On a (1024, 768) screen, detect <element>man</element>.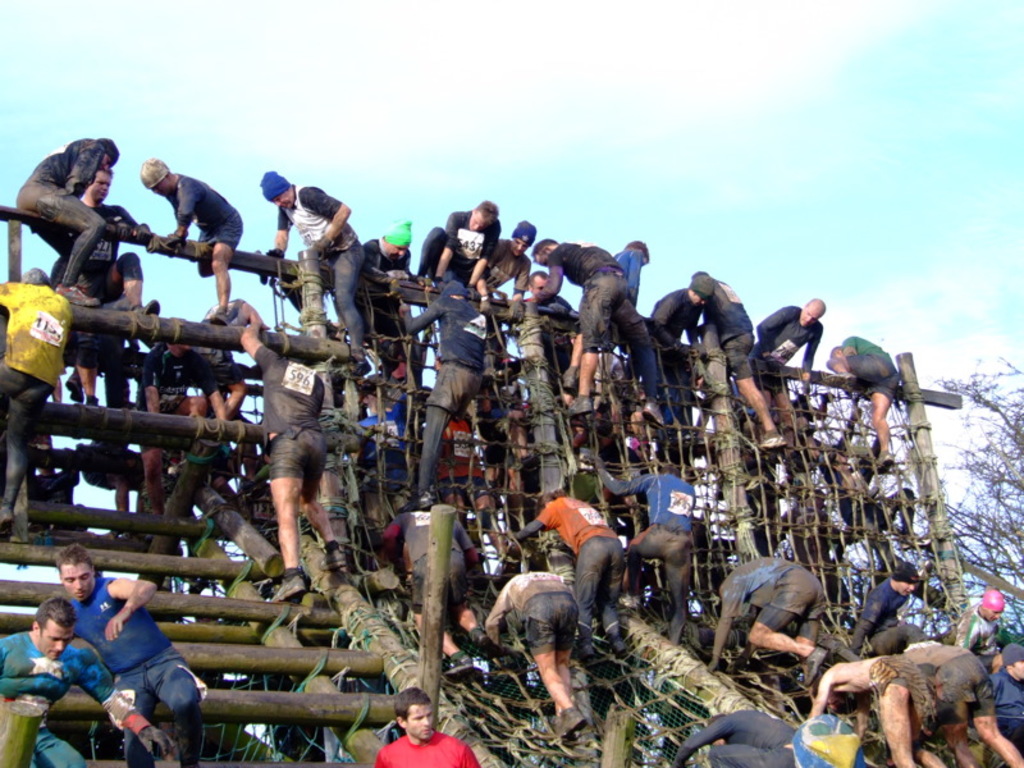
BBox(13, 136, 114, 307).
